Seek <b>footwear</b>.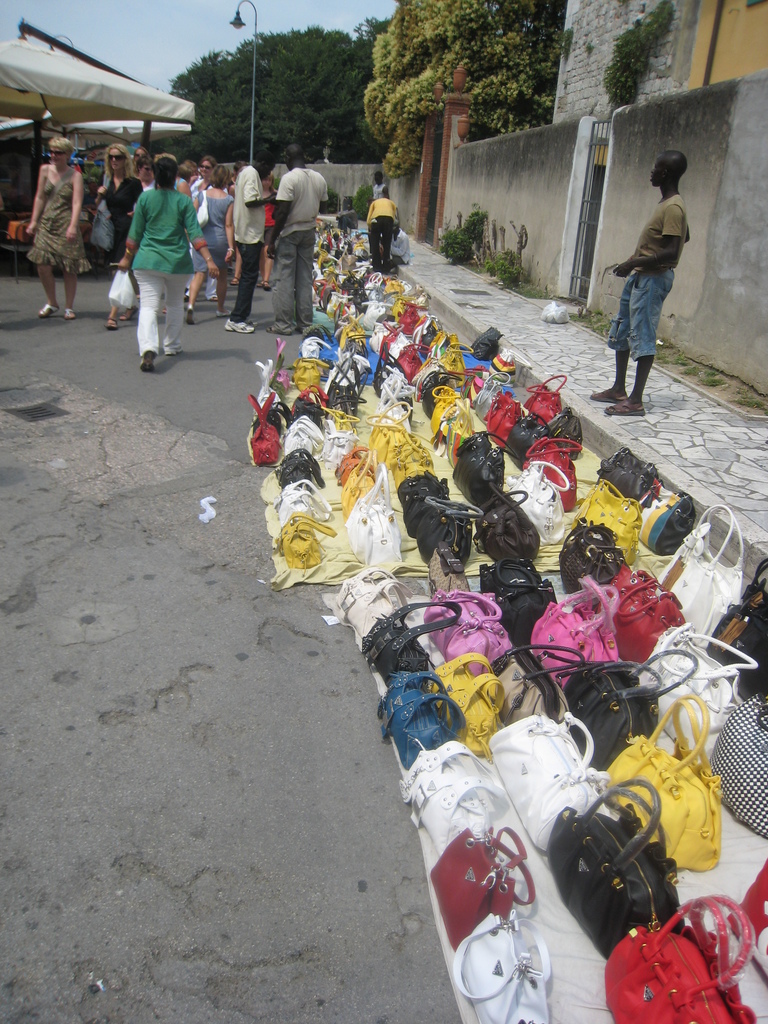
<region>36, 303, 60, 317</region>.
